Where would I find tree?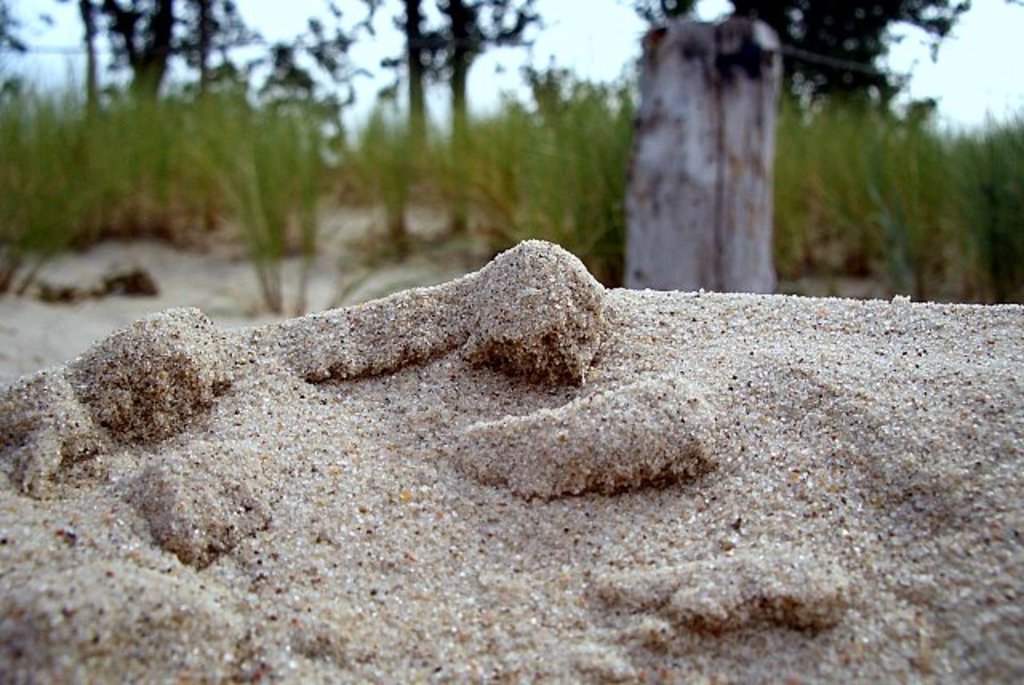
At x1=640, y1=0, x2=973, y2=136.
